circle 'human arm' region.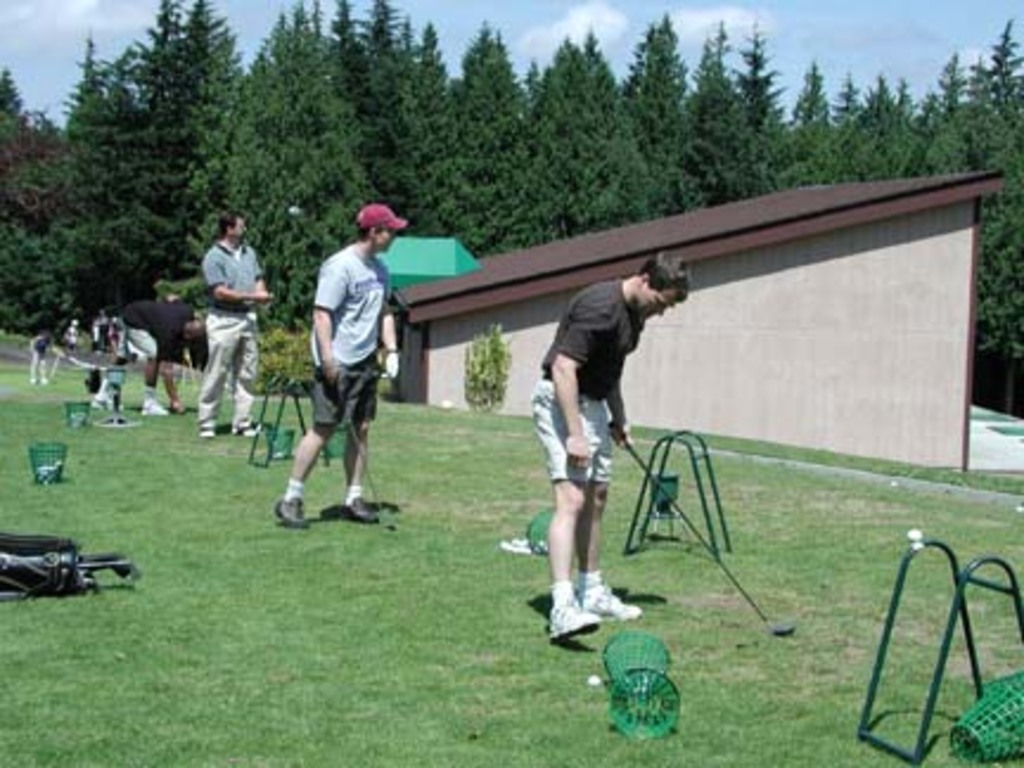
Region: (x1=600, y1=370, x2=633, y2=441).
